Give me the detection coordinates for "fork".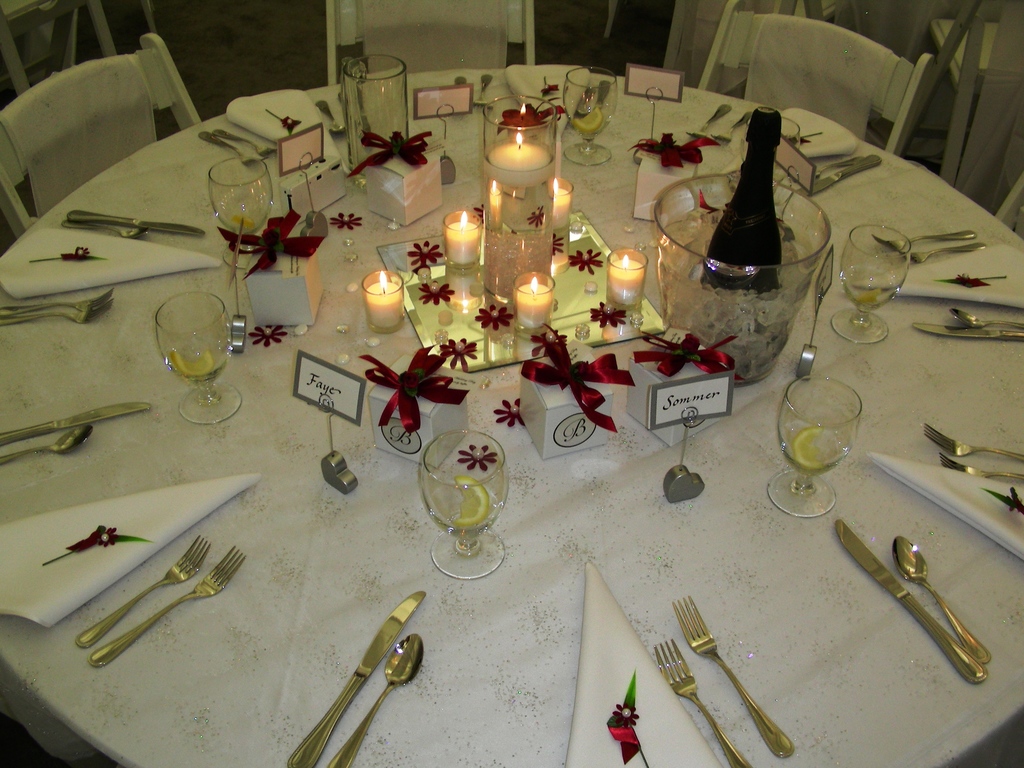
(671, 592, 792, 755).
